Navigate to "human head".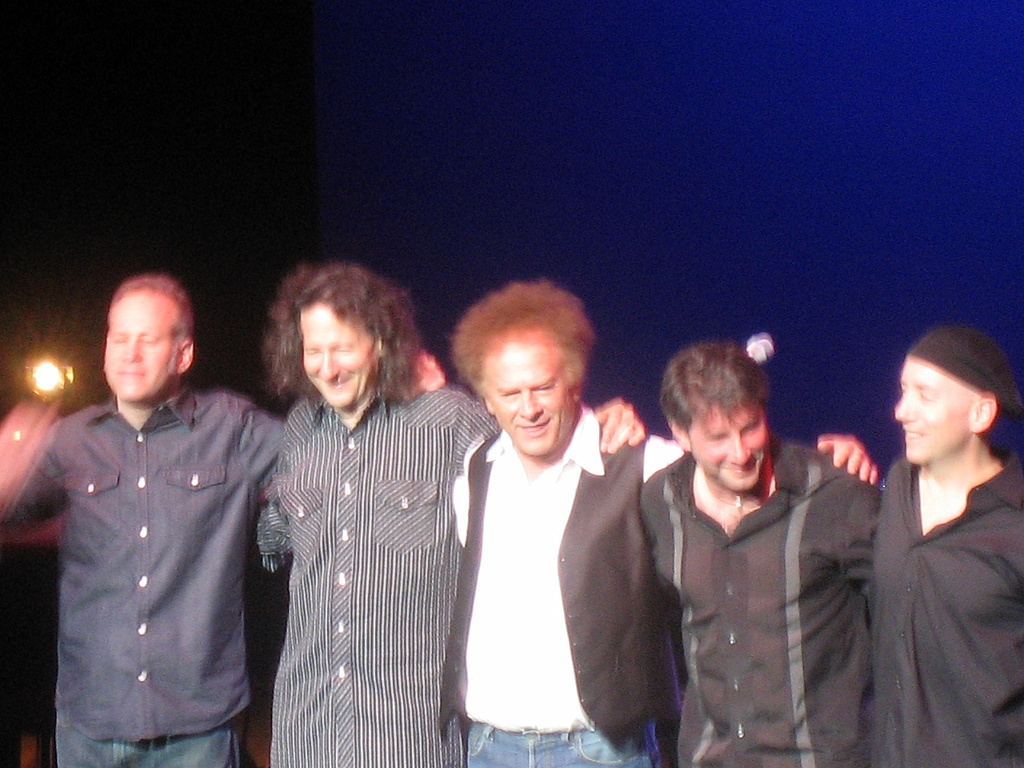
Navigation target: region(292, 265, 399, 410).
